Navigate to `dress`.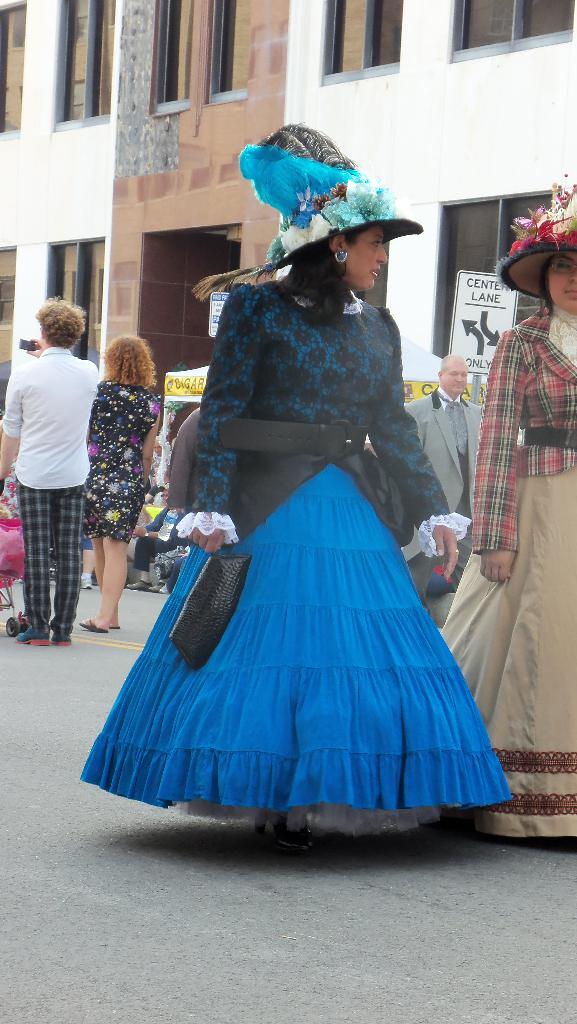
Navigation target: (77,278,515,846).
